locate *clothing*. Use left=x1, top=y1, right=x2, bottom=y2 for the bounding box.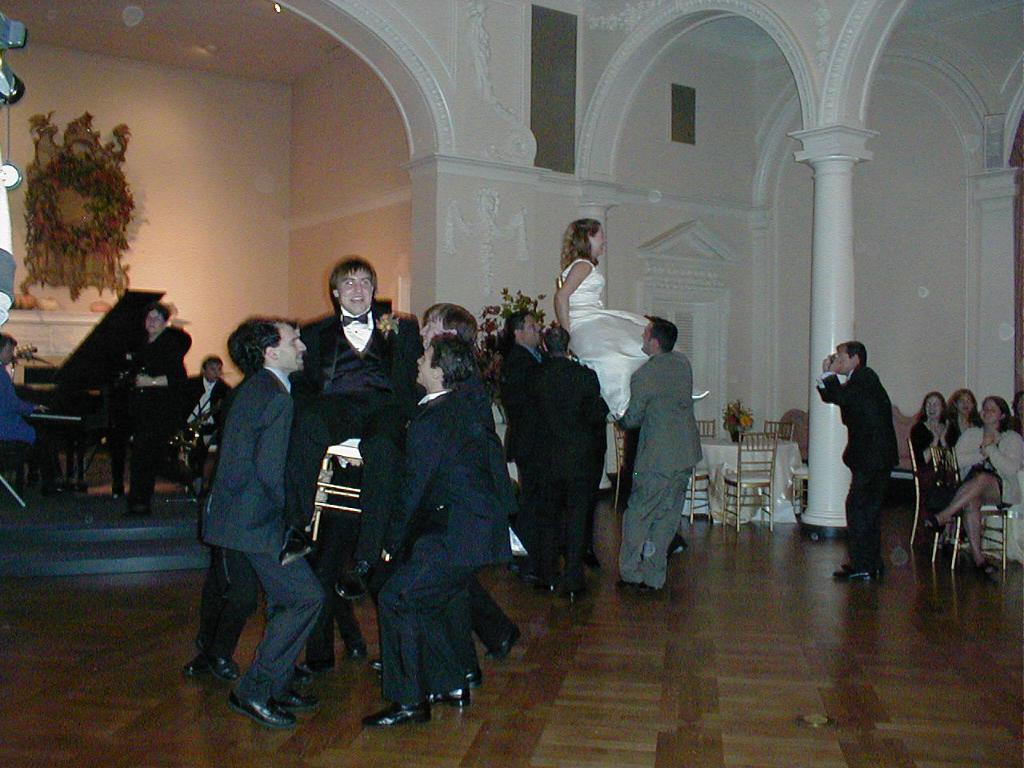
left=129, top=326, right=187, bottom=496.
